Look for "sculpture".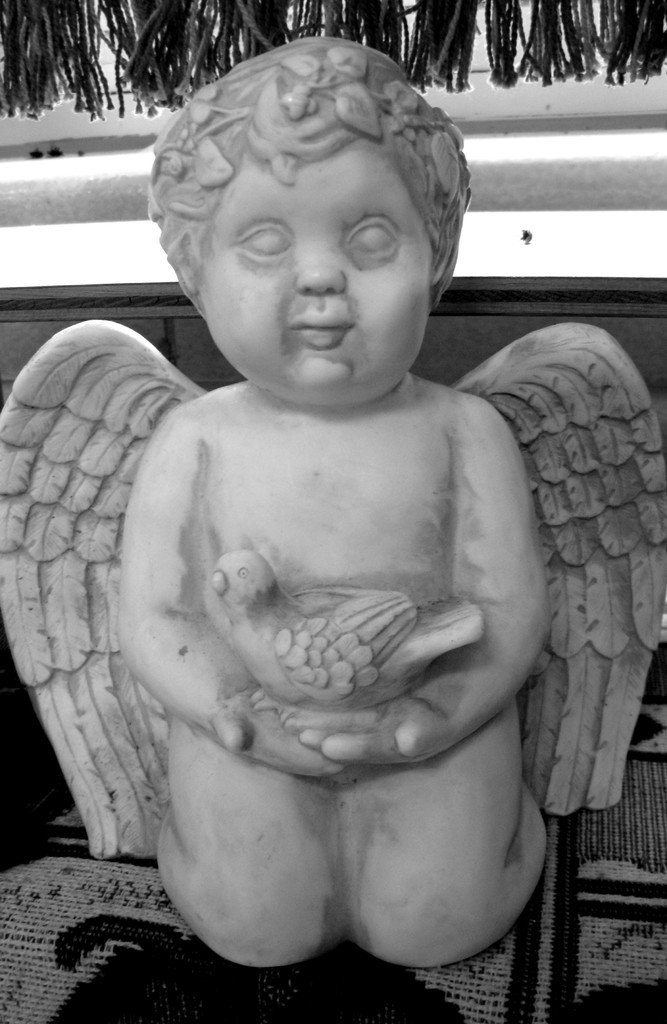
Found: l=0, t=29, r=666, b=977.
